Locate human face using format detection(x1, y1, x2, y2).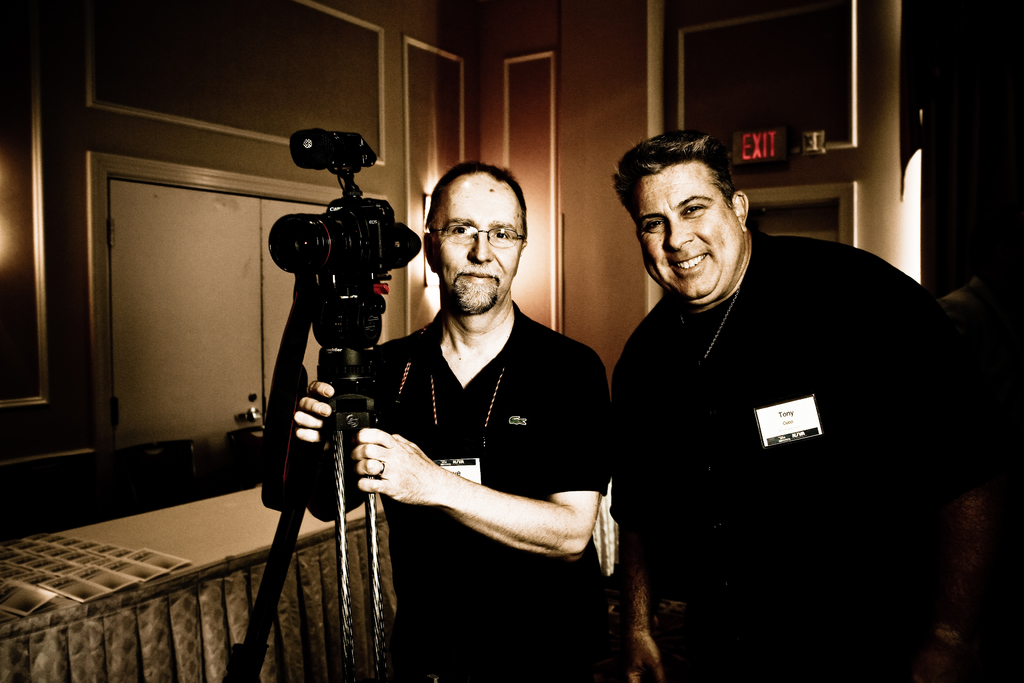
detection(429, 172, 518, 320).
